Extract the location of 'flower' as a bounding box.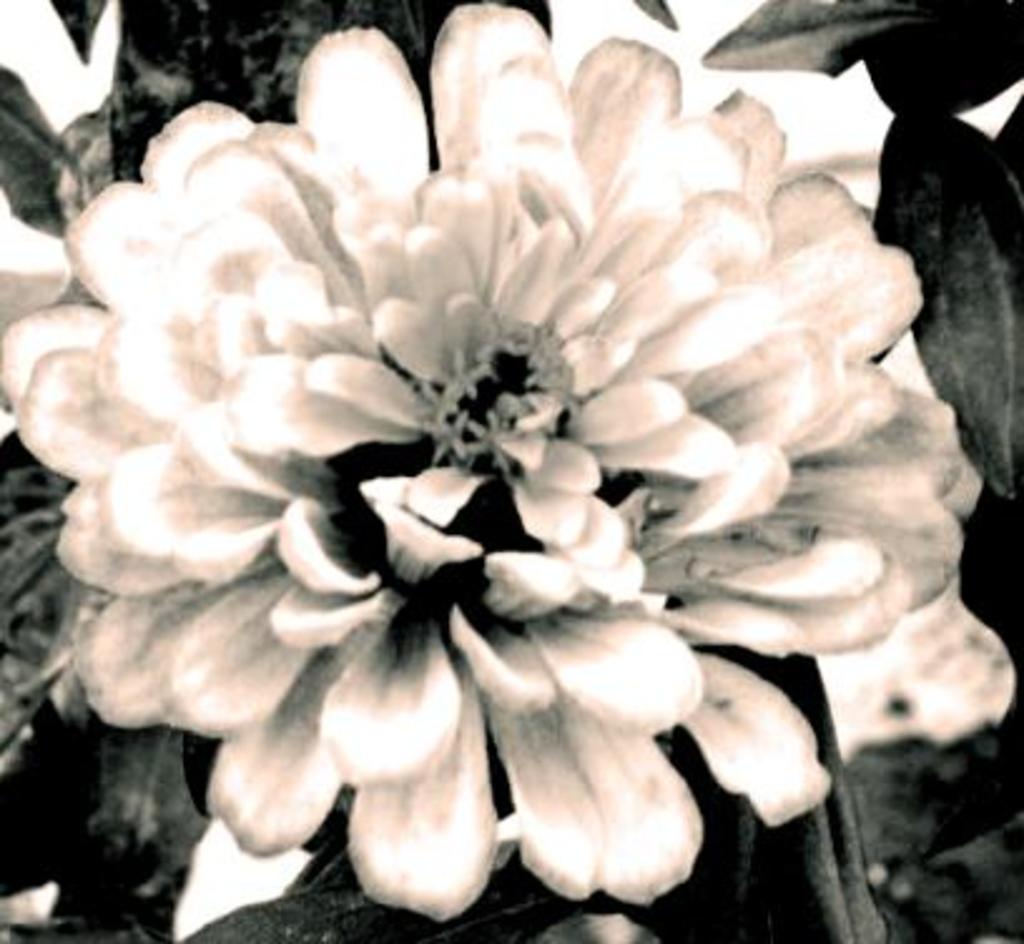
<box>28,8,991,926</box>.
